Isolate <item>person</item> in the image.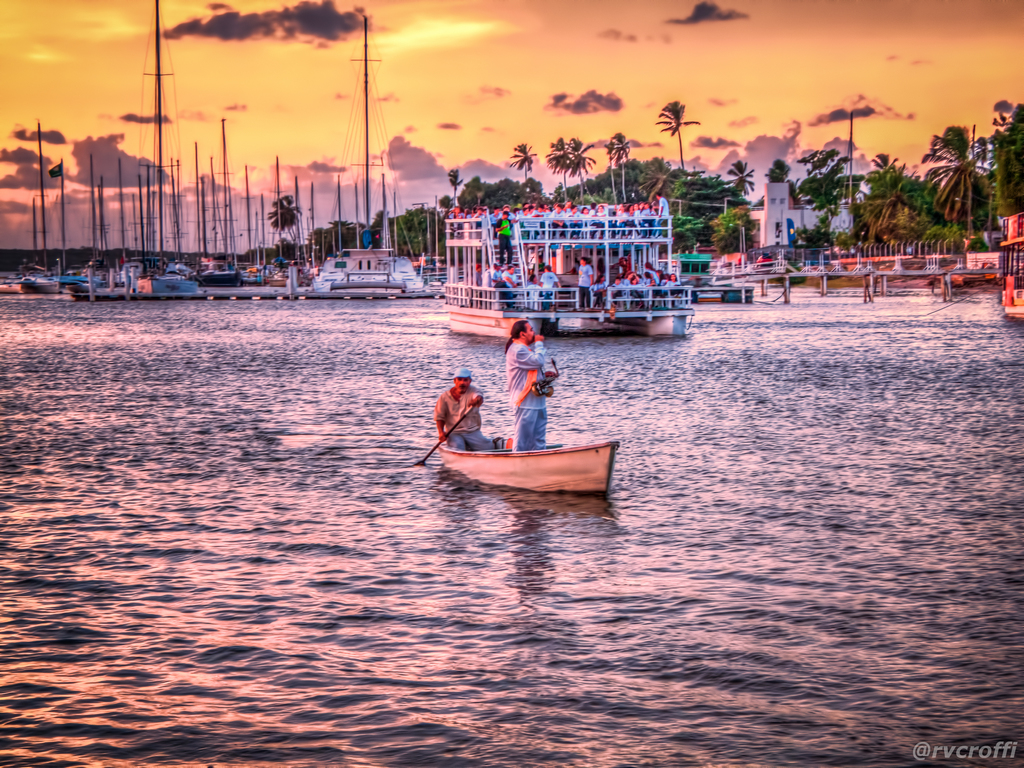
Isolated region: (486,314,563,424).
